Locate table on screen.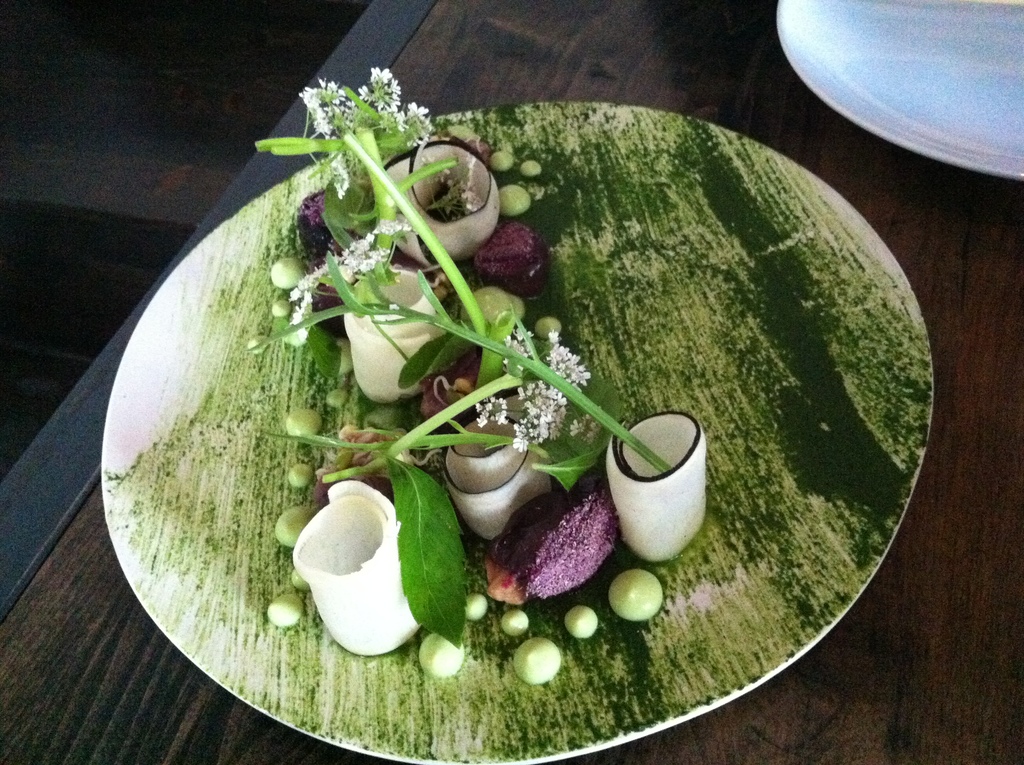
On screen at rect(0, 0, 1023, 764).
